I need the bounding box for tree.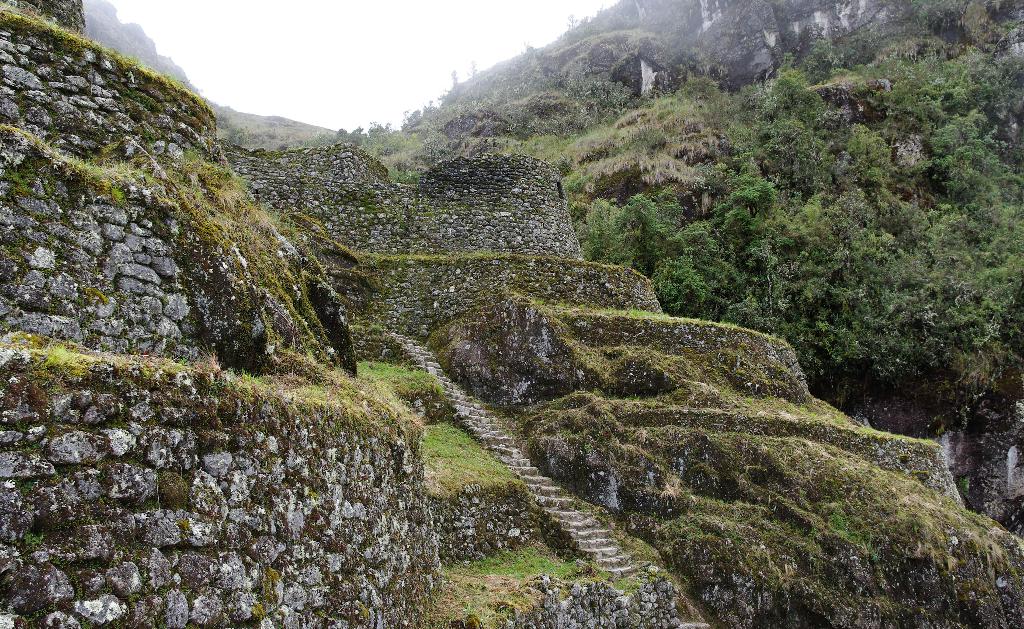
Here it is: 576,167,792,325.
